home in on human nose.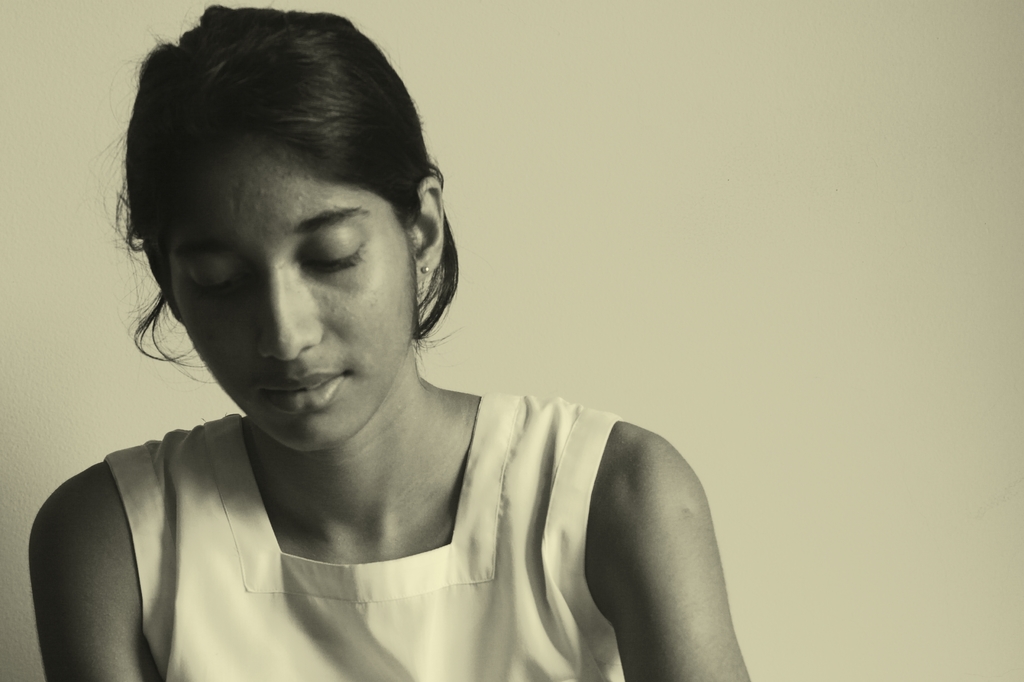
Homed in at (x1=258, y1=271, x2=323, y2=360).
